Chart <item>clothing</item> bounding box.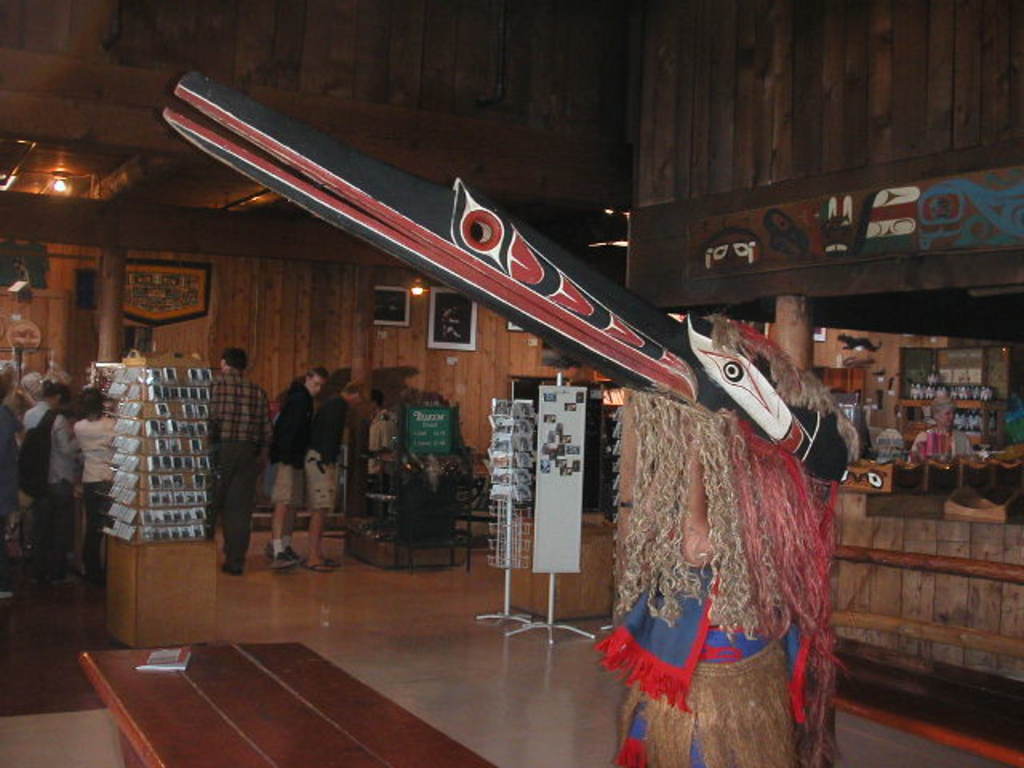
Charted: (x1=19, y1=403, x2=80, y2=562).
